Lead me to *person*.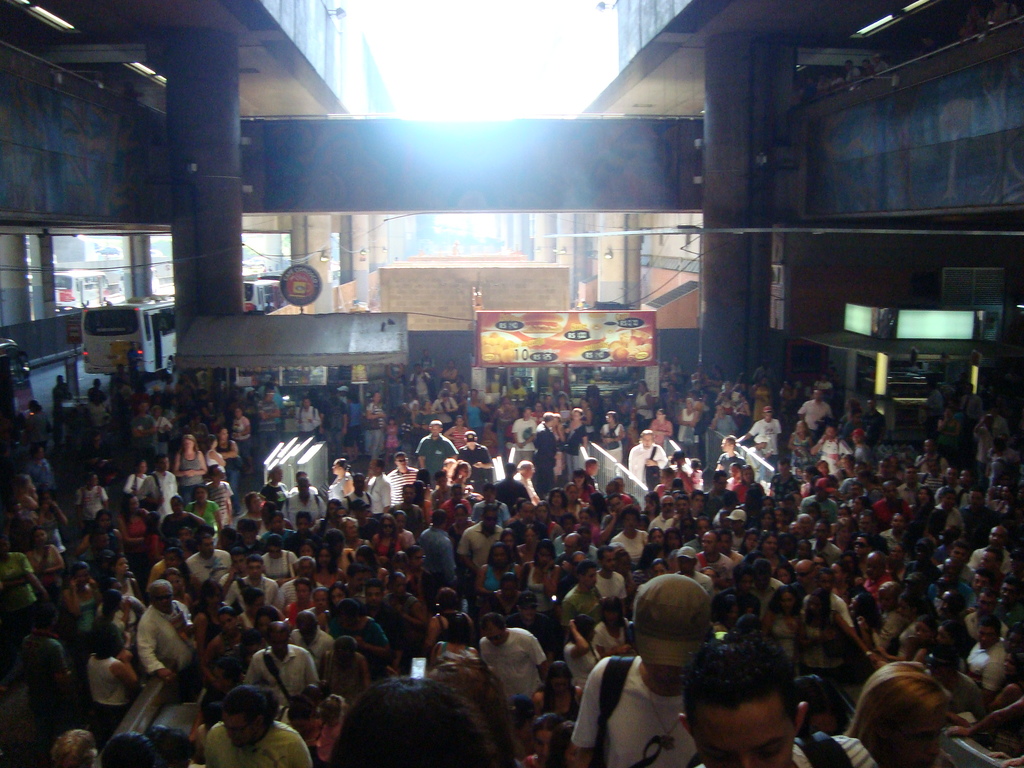
Lead to (left=97, top=583, right=132, bottom=625).
